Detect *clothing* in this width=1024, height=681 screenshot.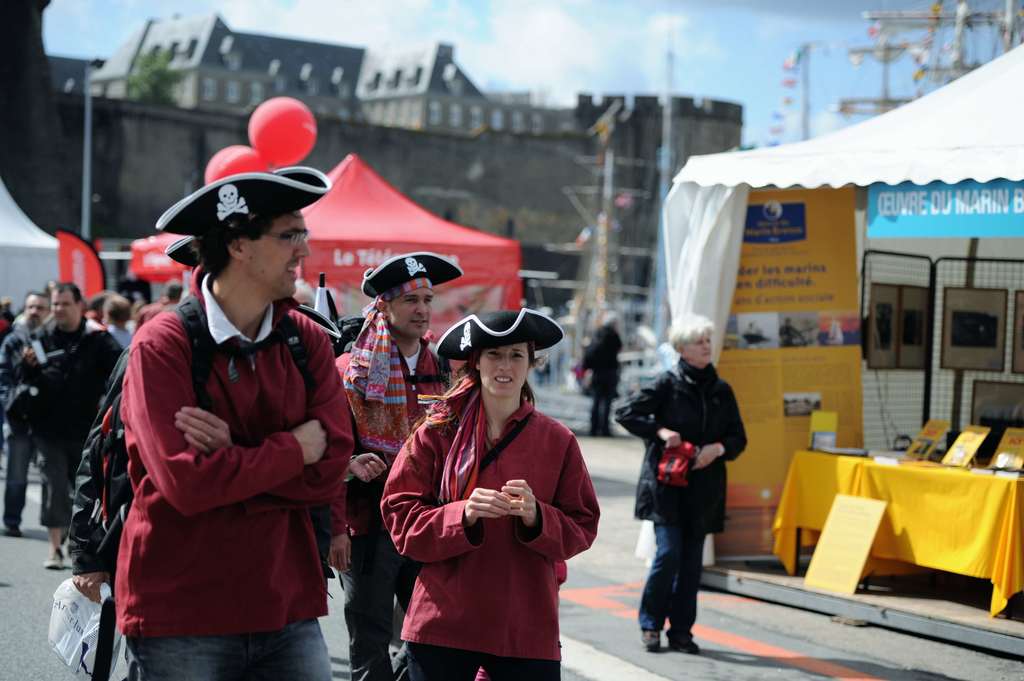
Detection: 617/361/751/638.
